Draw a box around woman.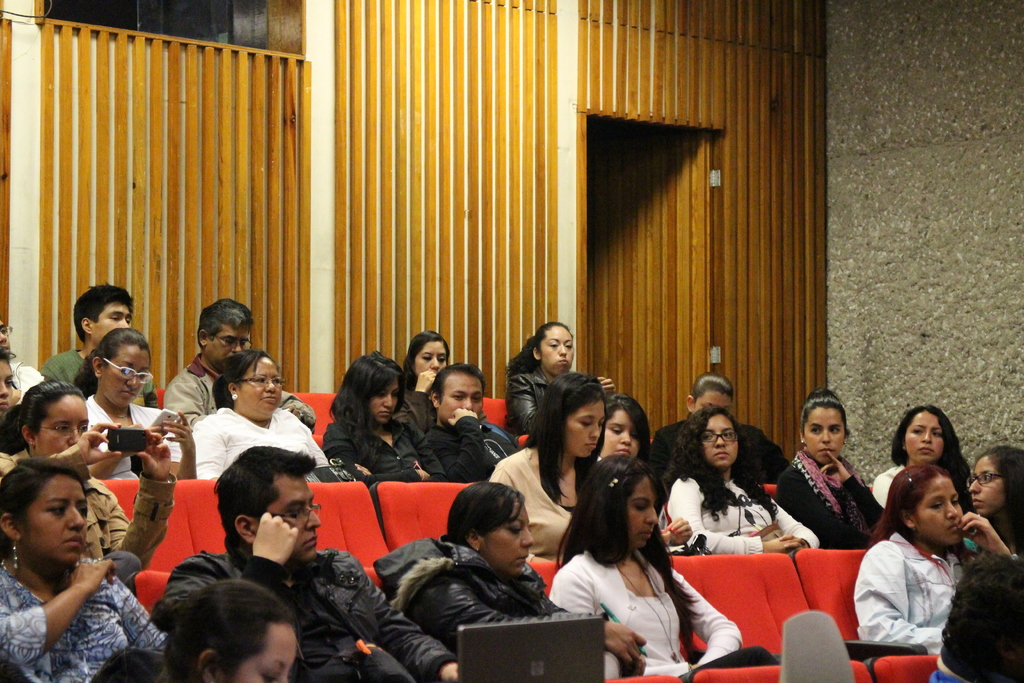
[left=150, top=565, right=326, bottom=682].
